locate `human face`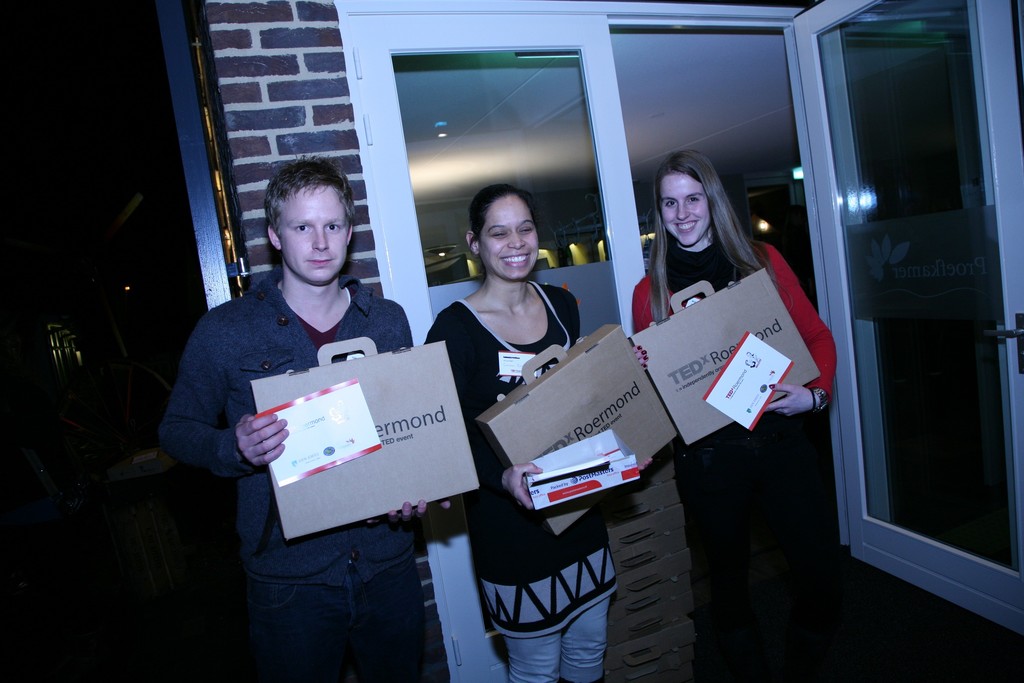
<bbox>278, 178, 349, 282</bbox>
